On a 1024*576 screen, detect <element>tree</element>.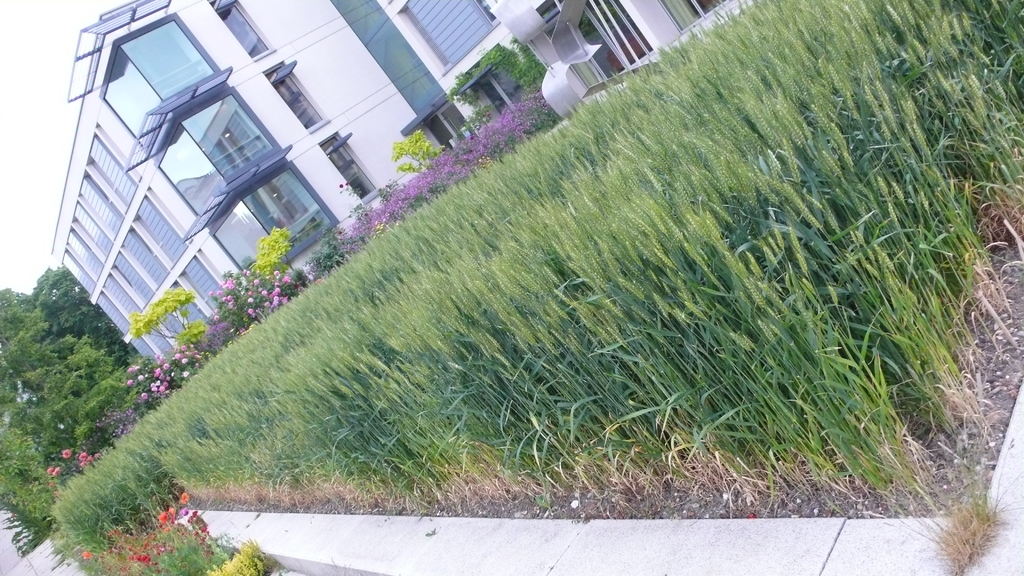
253:223:294:273.
